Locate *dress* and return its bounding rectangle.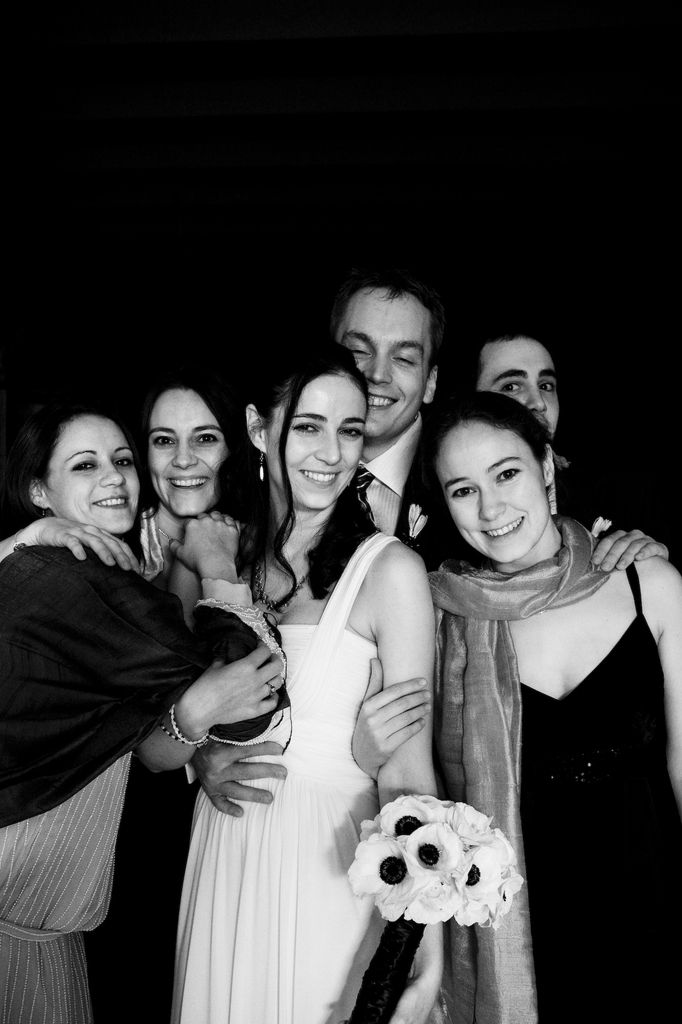
[519,560,681,1023].
